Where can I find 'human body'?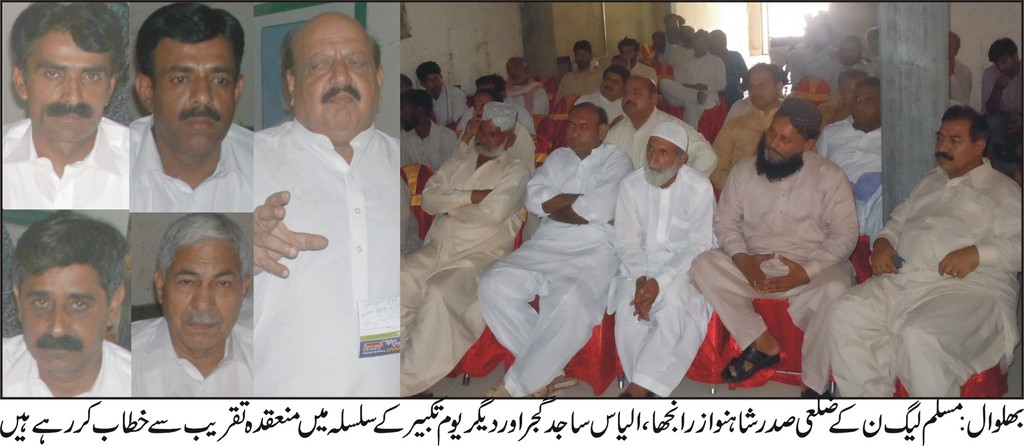
You can find it at <box>554,61,598,107</box>.
